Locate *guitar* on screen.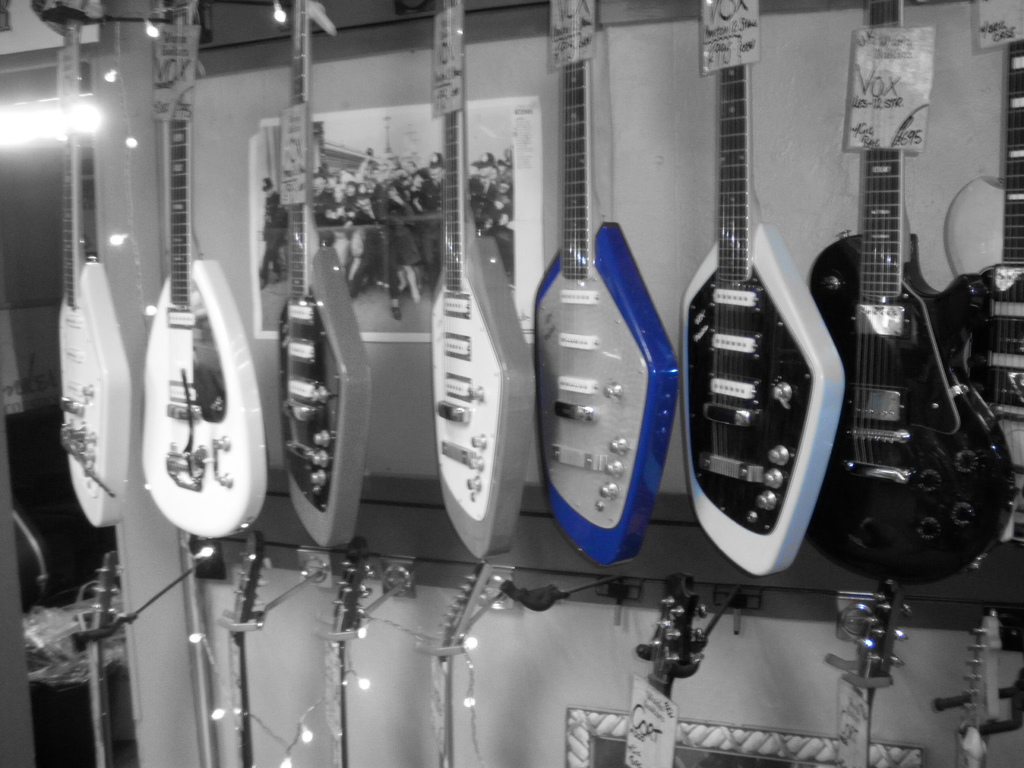
On screen at 234,522,251,767.
